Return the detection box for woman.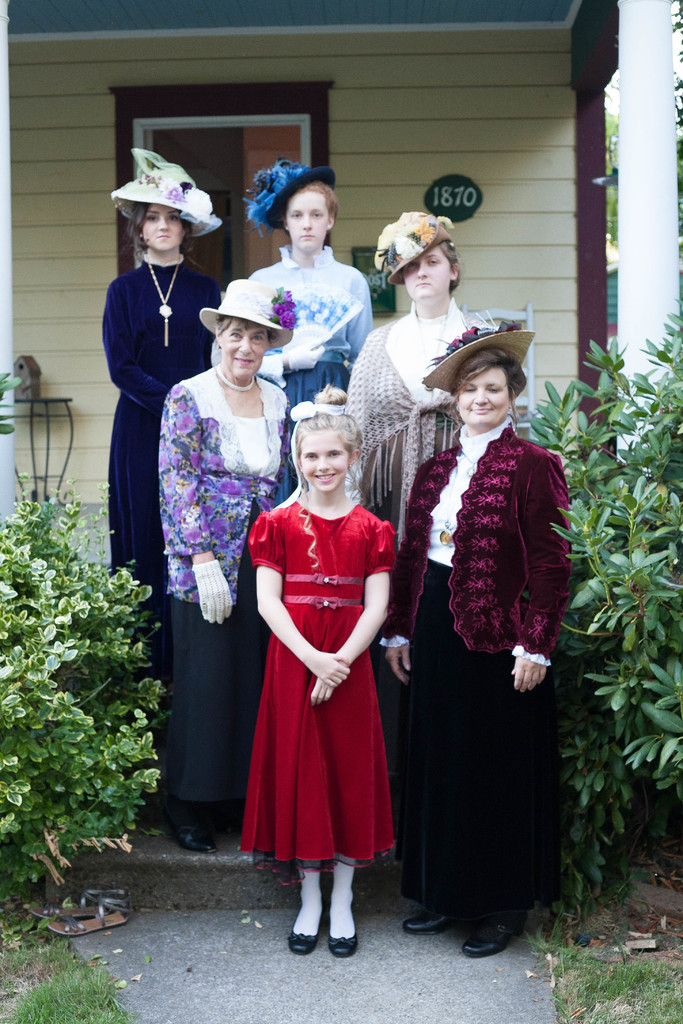
bbox=(396, 297, 569, 961).
